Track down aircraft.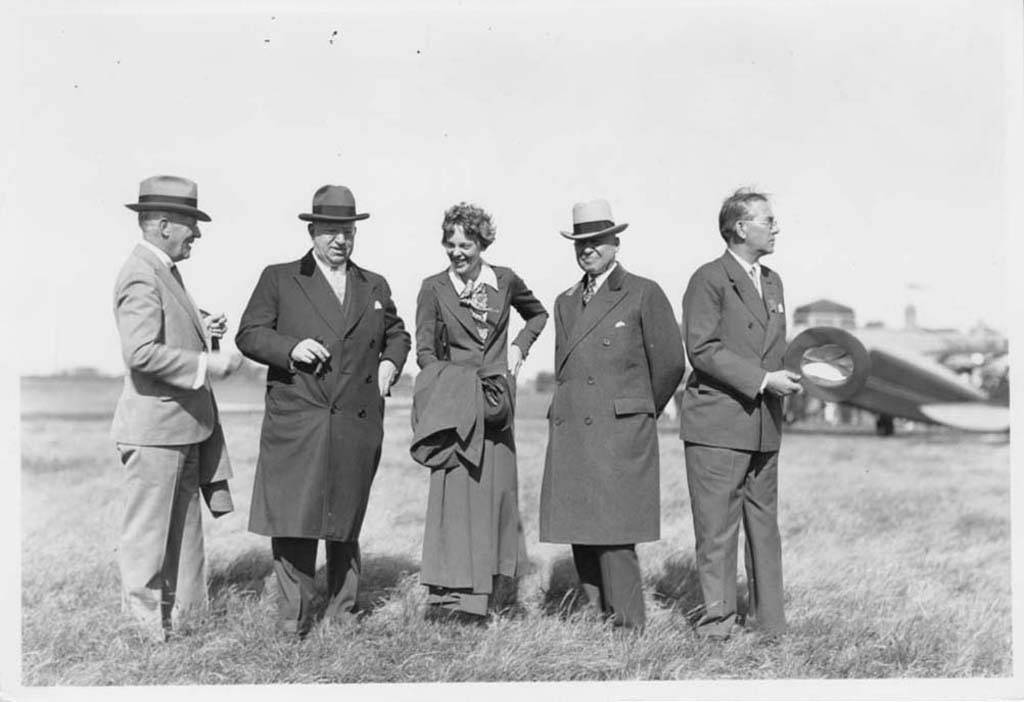
Tracked to detection(767, 306, 1017, 435).
